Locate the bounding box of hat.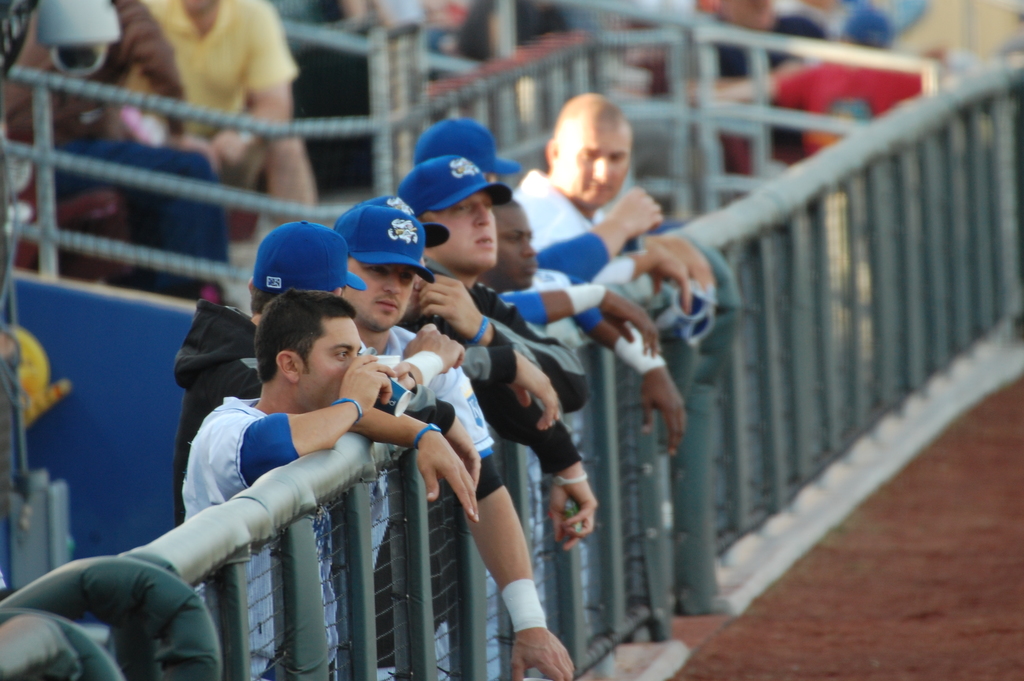
Bounding box: detection(336, 201, 436, 283).
